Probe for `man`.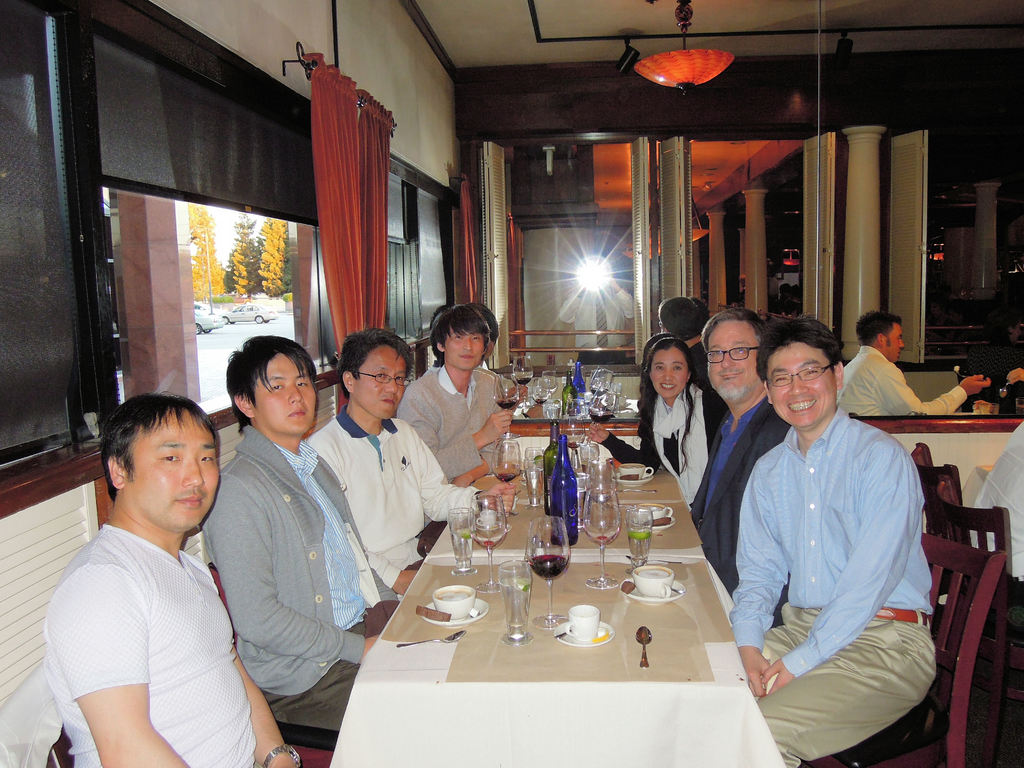
Probe result: region(202, 325, 407, 744).
